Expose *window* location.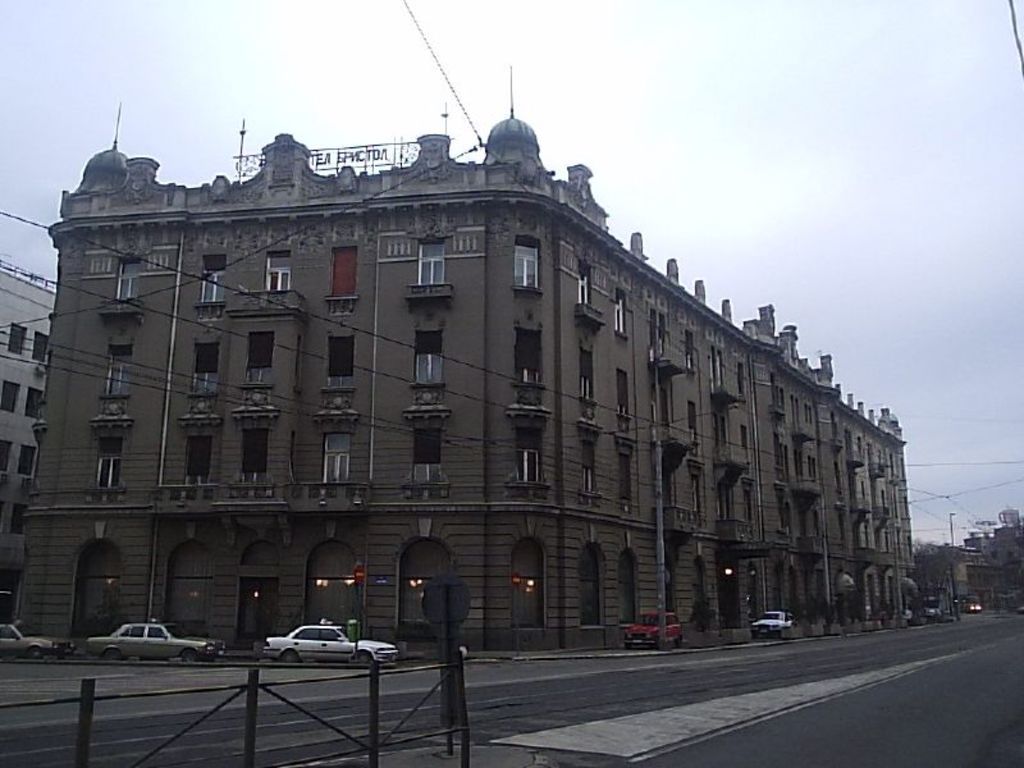
Exposed at 689 401 701 460.
